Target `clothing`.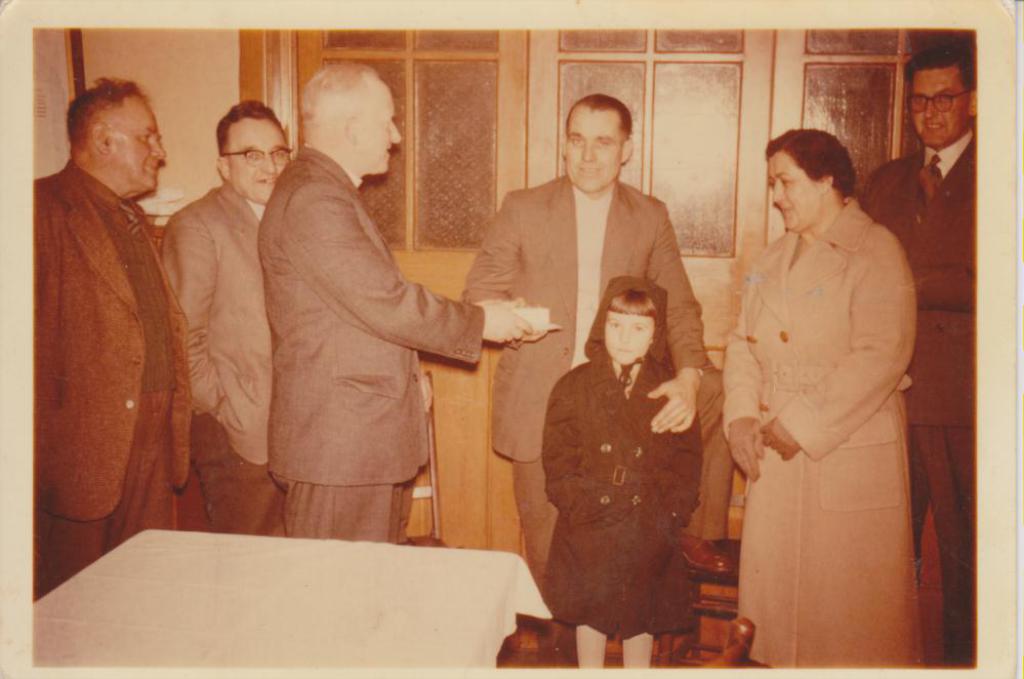
Target region: box=[462, 174, 711, 575].
